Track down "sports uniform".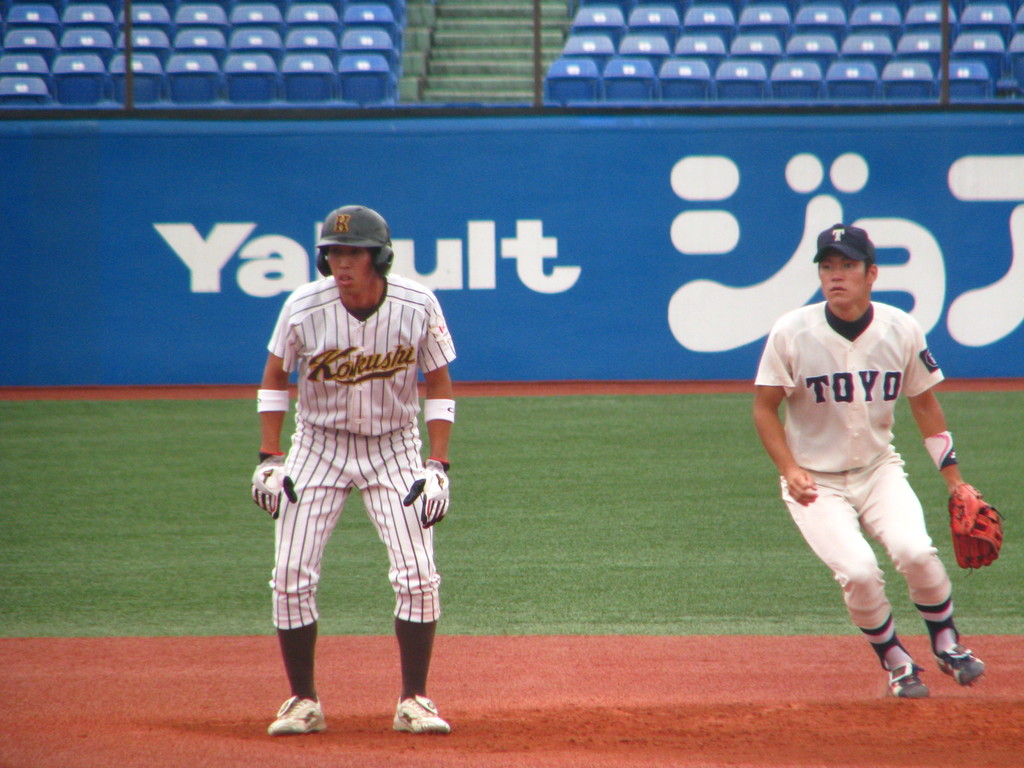
Tracked to l=252, t=205, r=453, b=735.
